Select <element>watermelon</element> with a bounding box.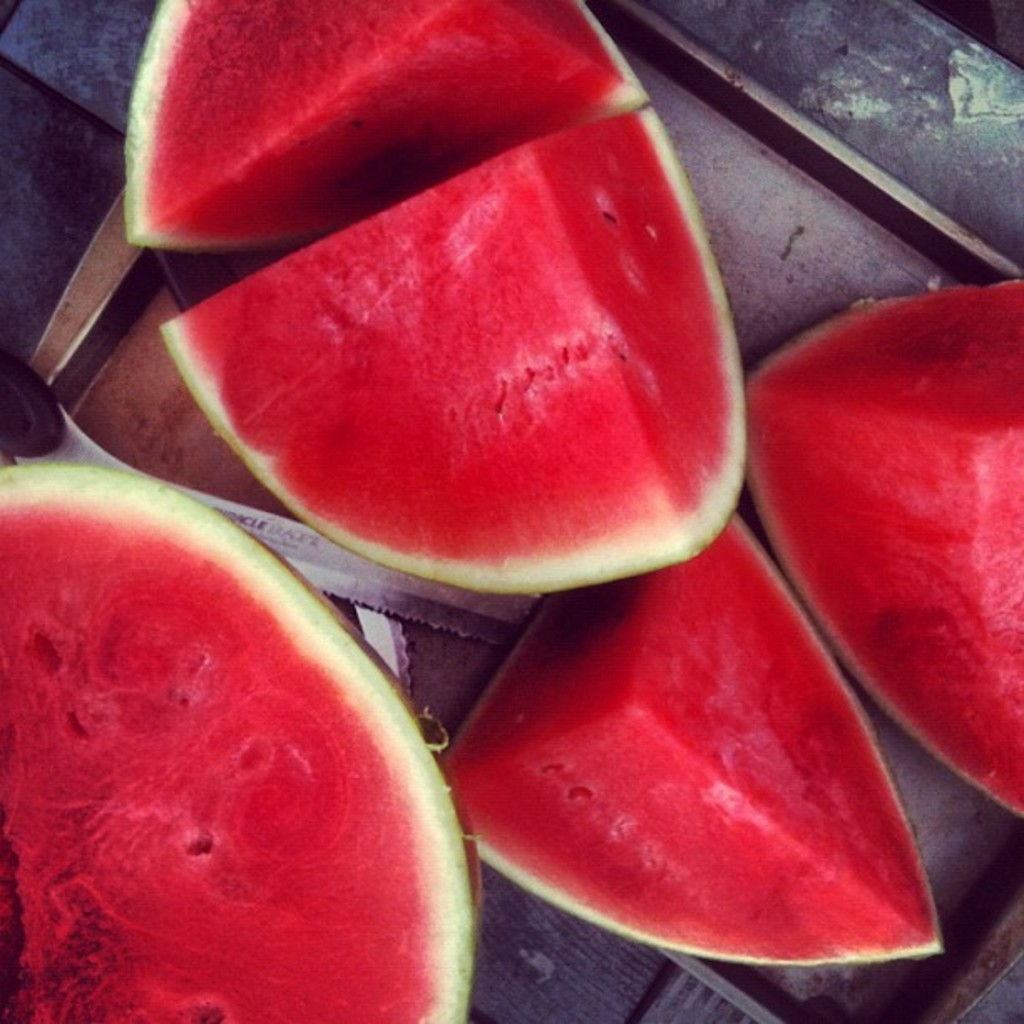
[746,276,1022,813].
